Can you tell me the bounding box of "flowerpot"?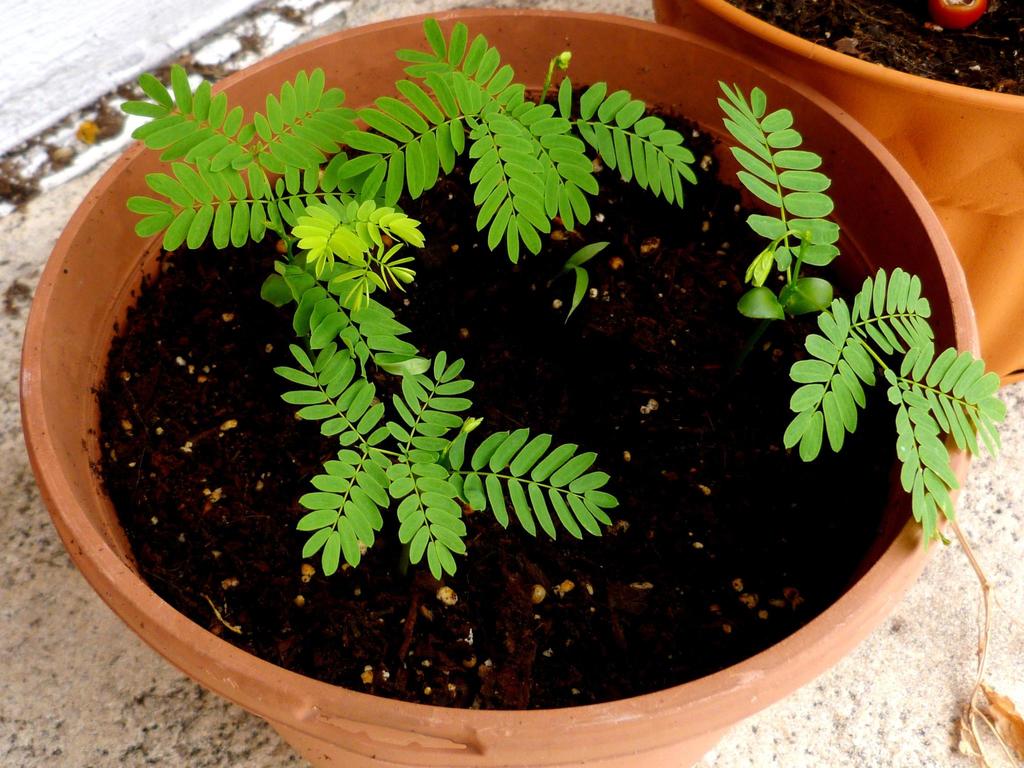
x1=14 y1=6 x2=981 y2=761.
